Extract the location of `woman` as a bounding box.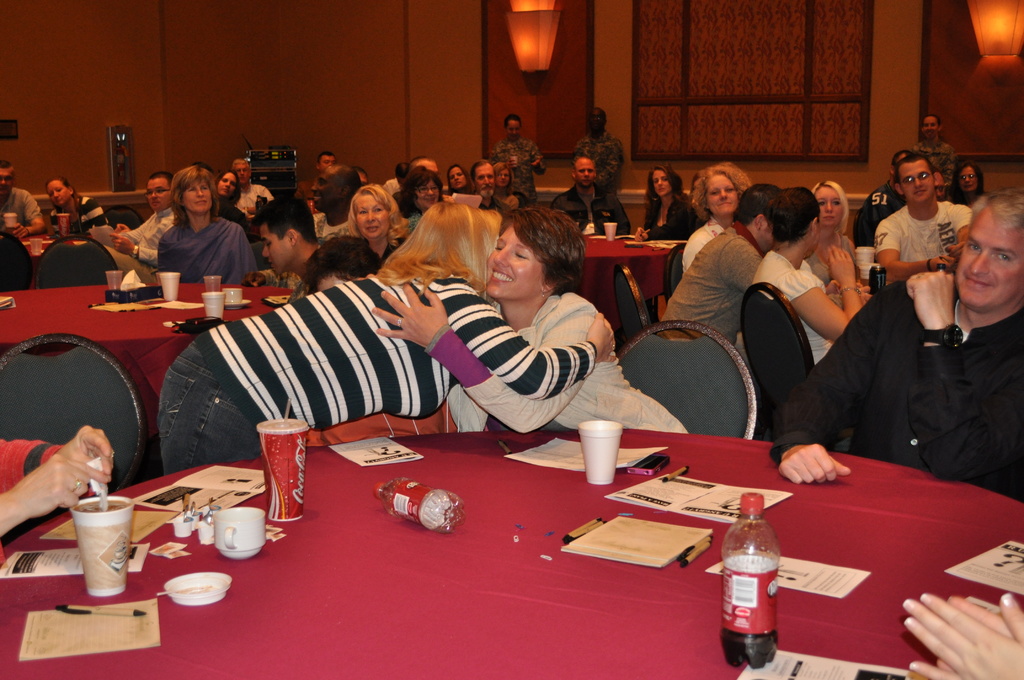
(x1=152, y1=184, x2=554, y2=479).
